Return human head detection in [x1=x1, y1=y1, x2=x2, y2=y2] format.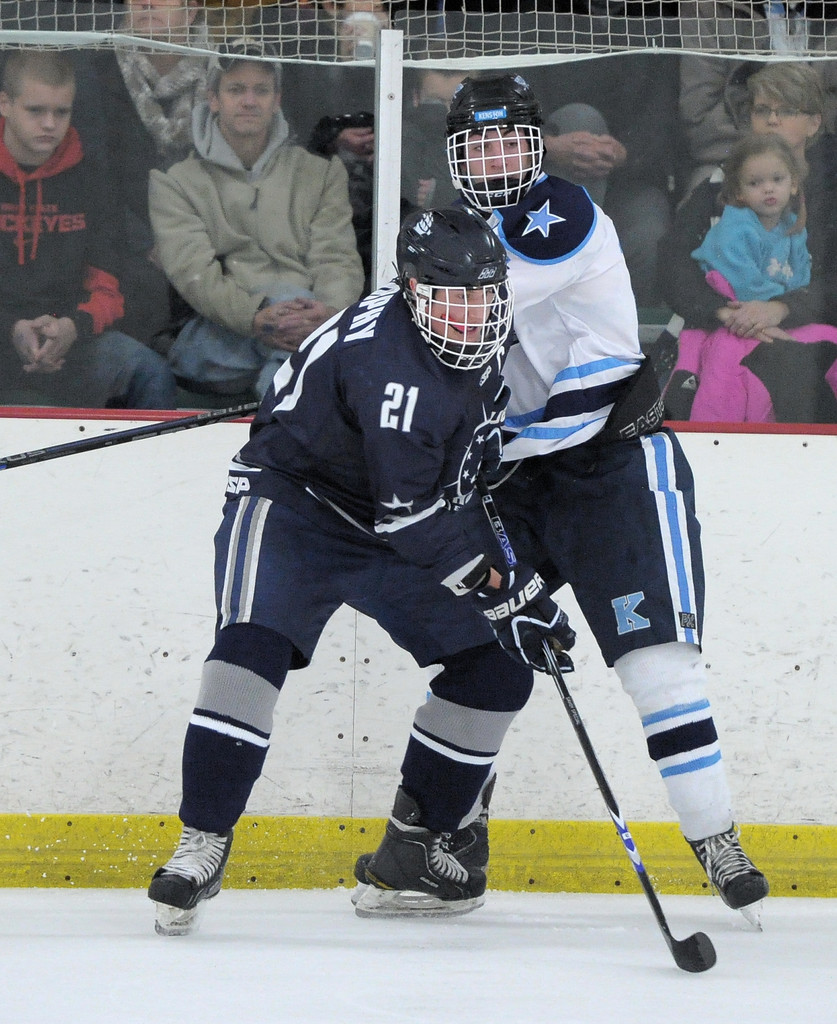
[x1=745, y1=59, x2=818, y2=141].
